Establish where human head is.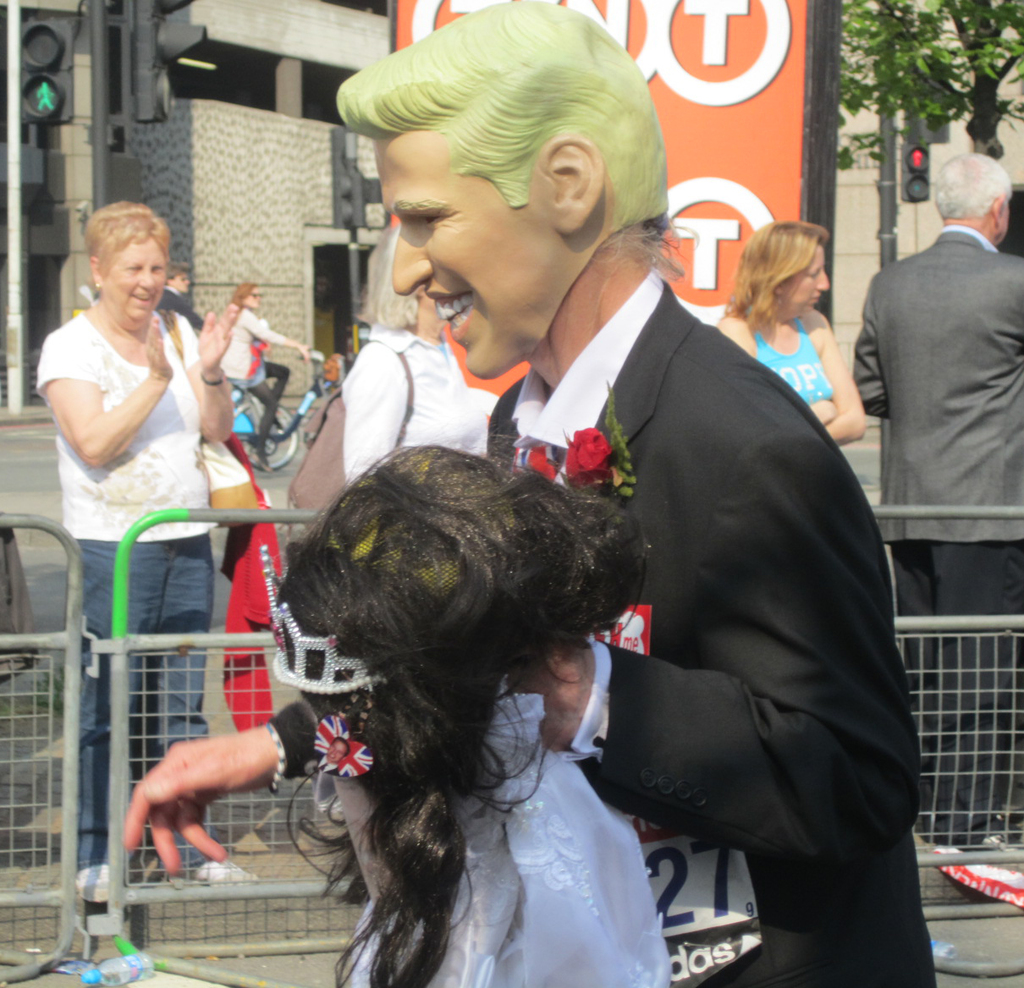
Established at bbox=(92, 203, 167, 327).
